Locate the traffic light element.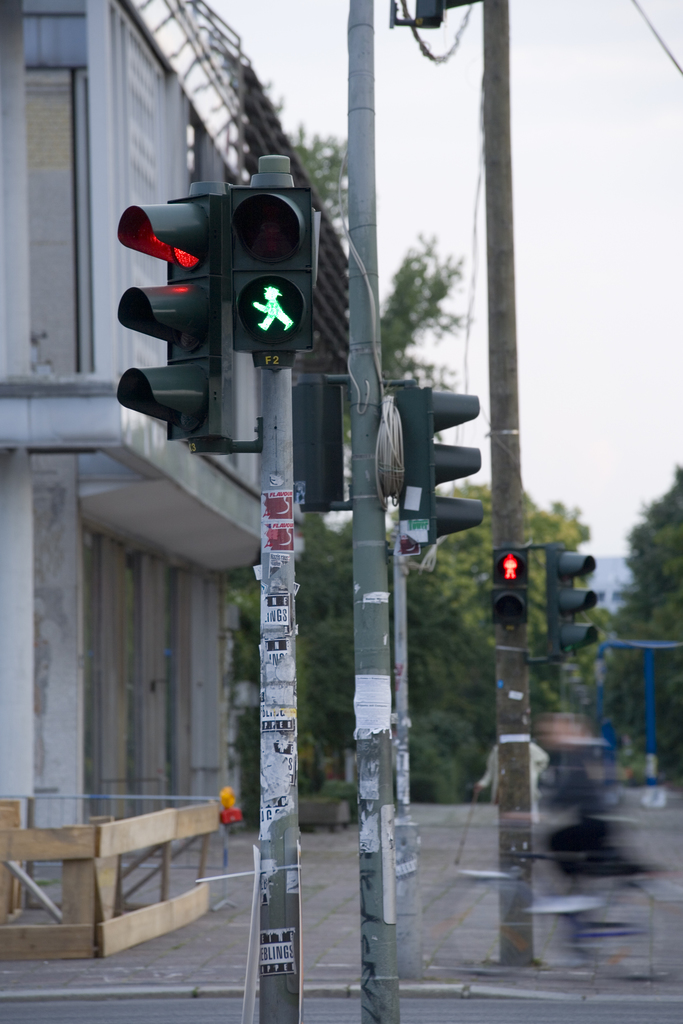
Element bbox: (545, 547, 601, 664).
